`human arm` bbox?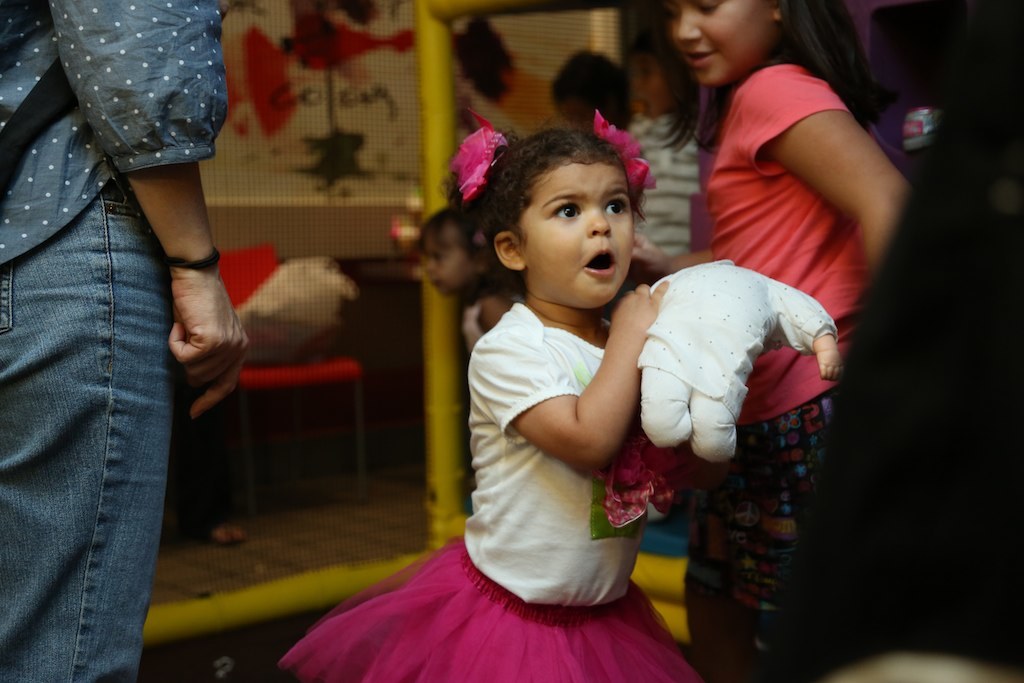
l=632, t=225, r=715, b=288
